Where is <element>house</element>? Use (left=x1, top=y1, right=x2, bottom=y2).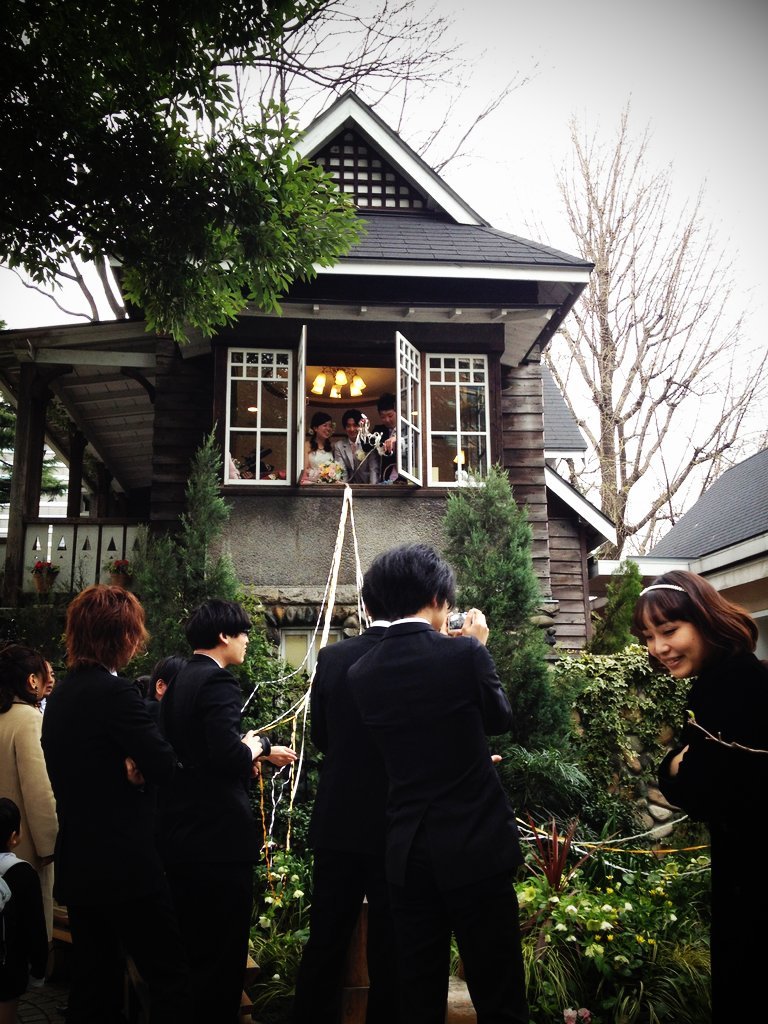
(left=0, top=75, right=628, bottom=807).
